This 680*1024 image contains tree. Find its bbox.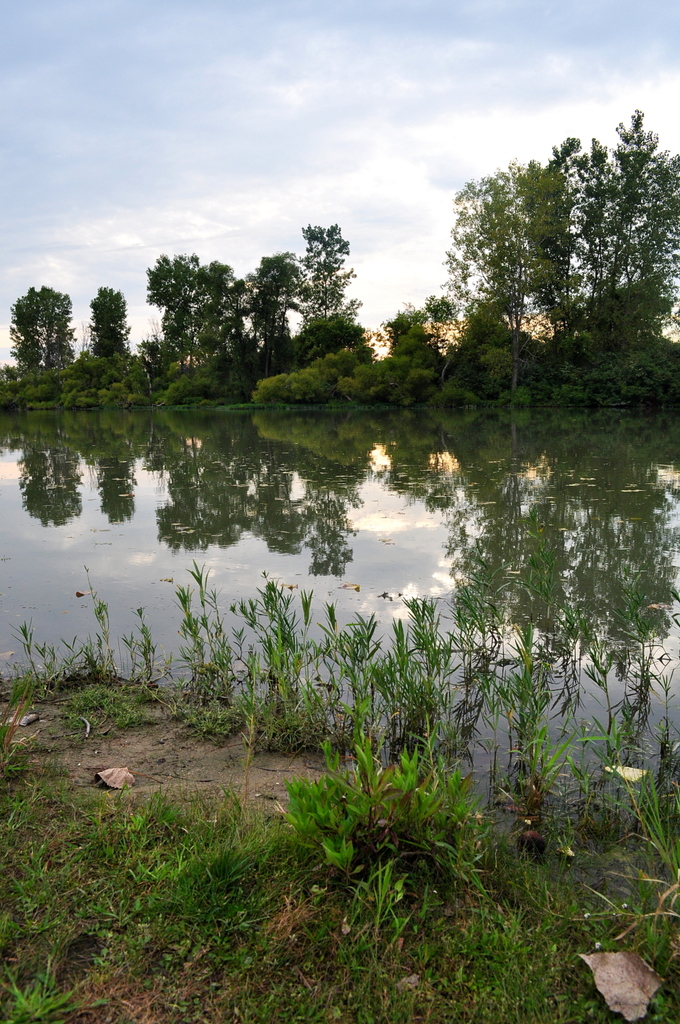
BBox(294, 308, 379, 371).
